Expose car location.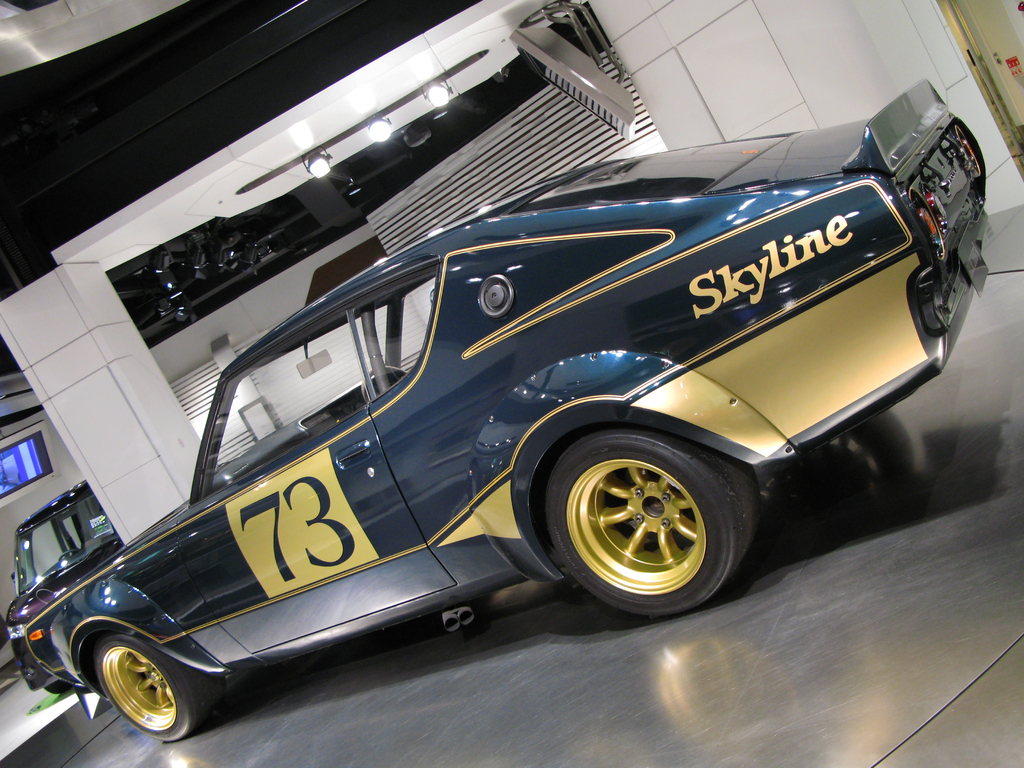
Exposed at box=[51, 72, 981, 744].
